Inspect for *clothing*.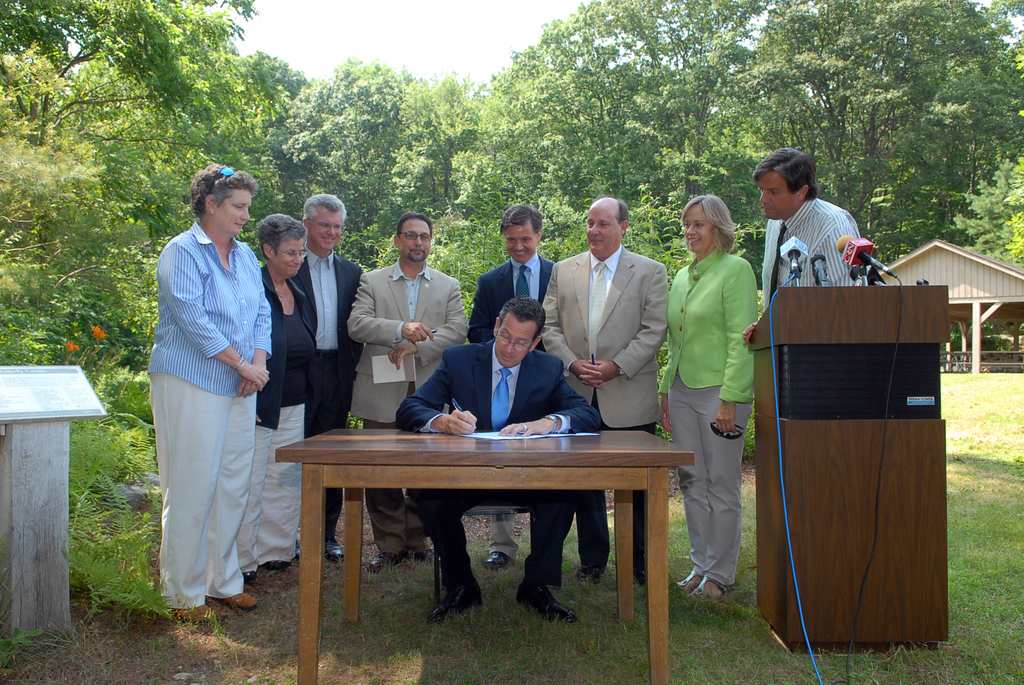
Inspection: select_region(237, 264, 321, 571).
